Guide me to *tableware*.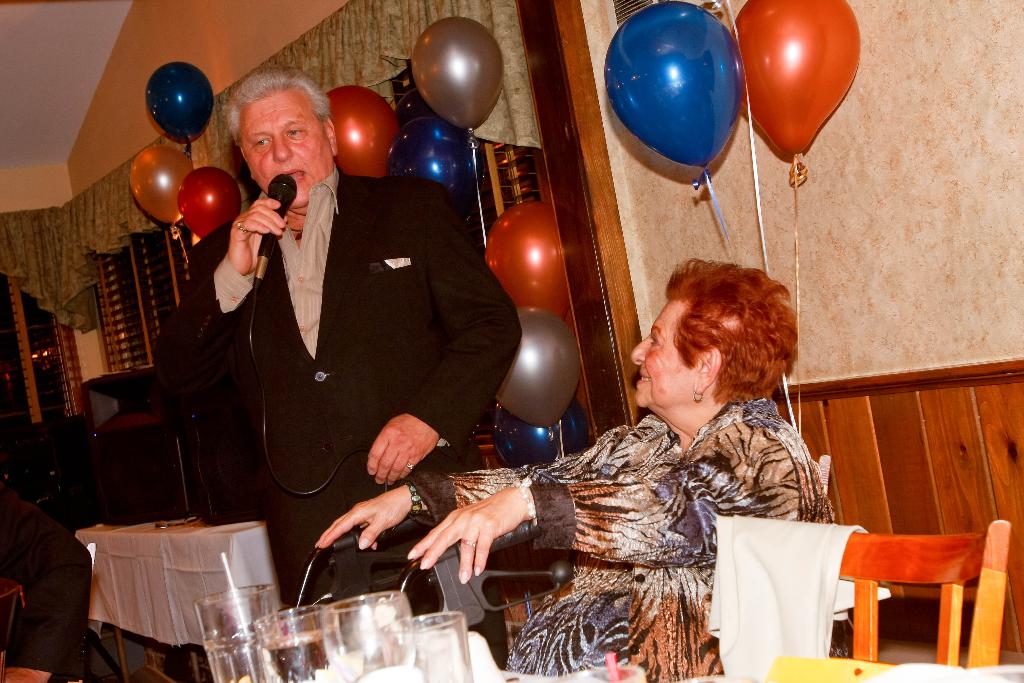
Guidance: Rect(194, 582, 283, 682).
